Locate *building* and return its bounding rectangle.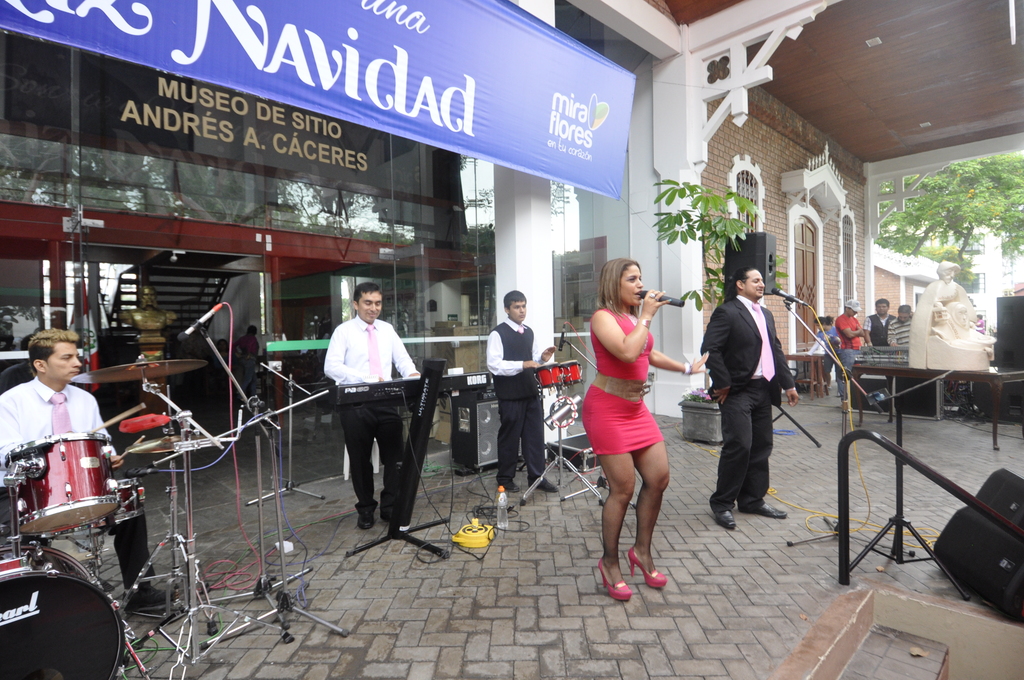
582, 0, 1023, 386.
